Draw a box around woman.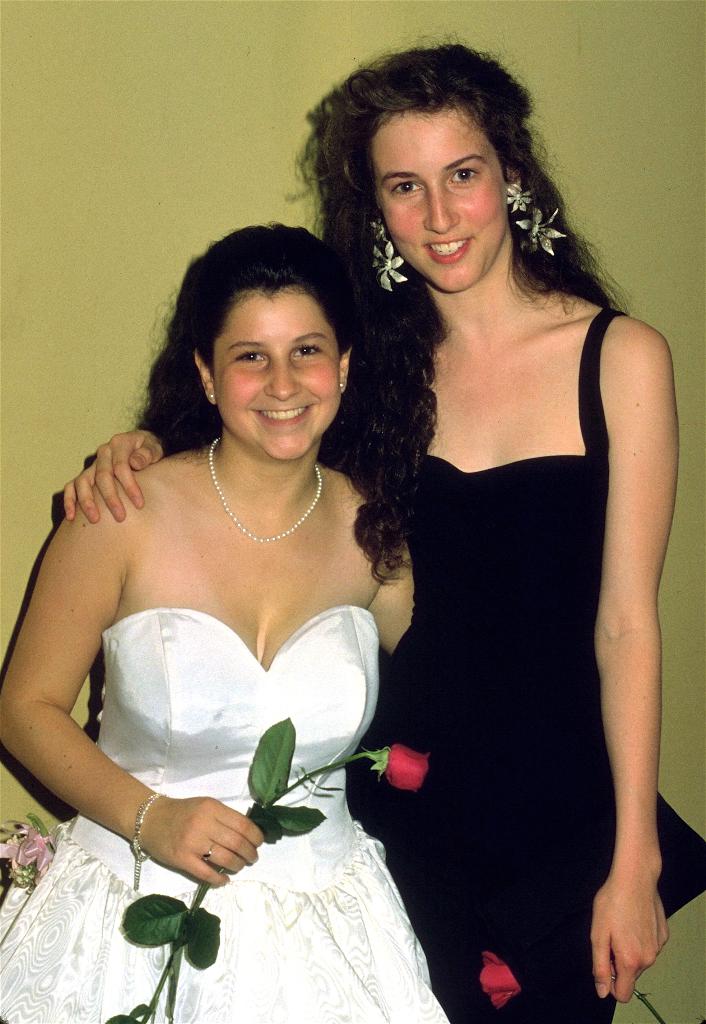
Rect(67, 38, 680, 1023).
